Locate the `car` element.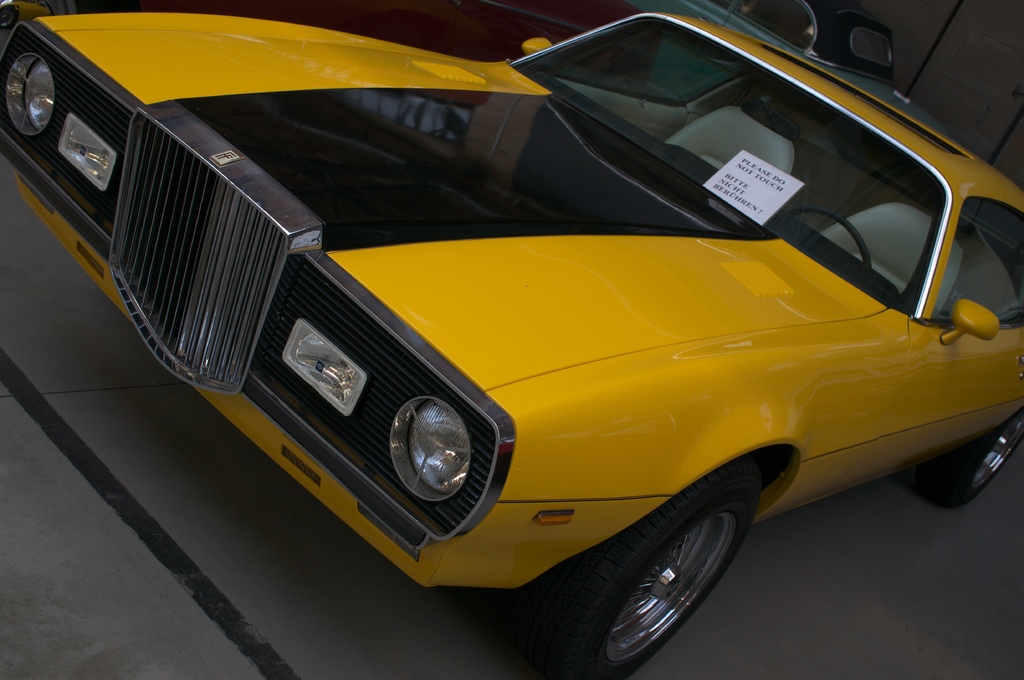
Element bbox: 0/13/1023/679.
